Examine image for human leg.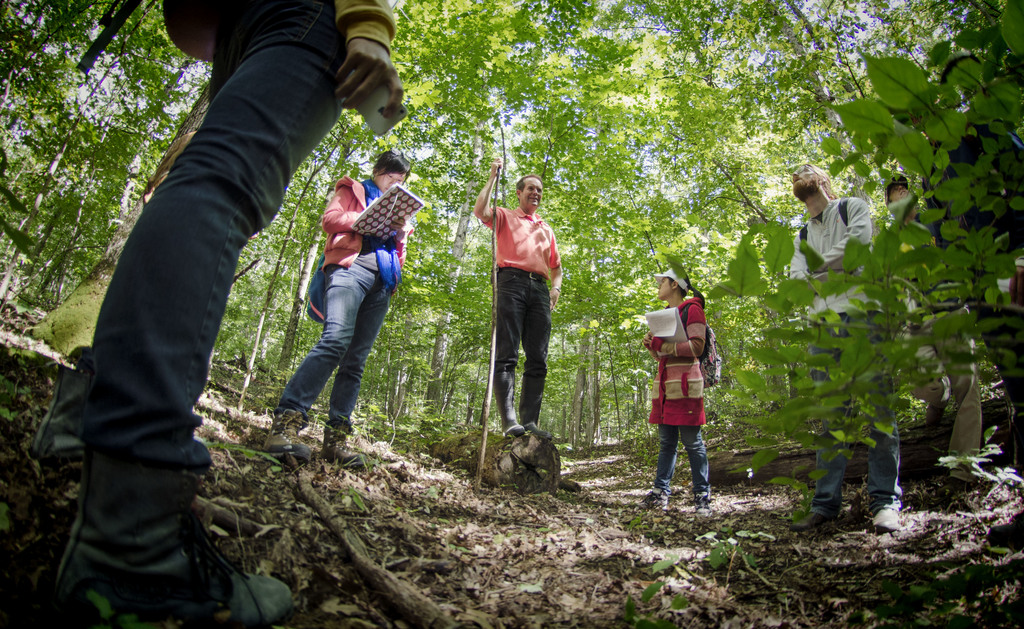
Examination result: crop(519, 271, 551, 437).
